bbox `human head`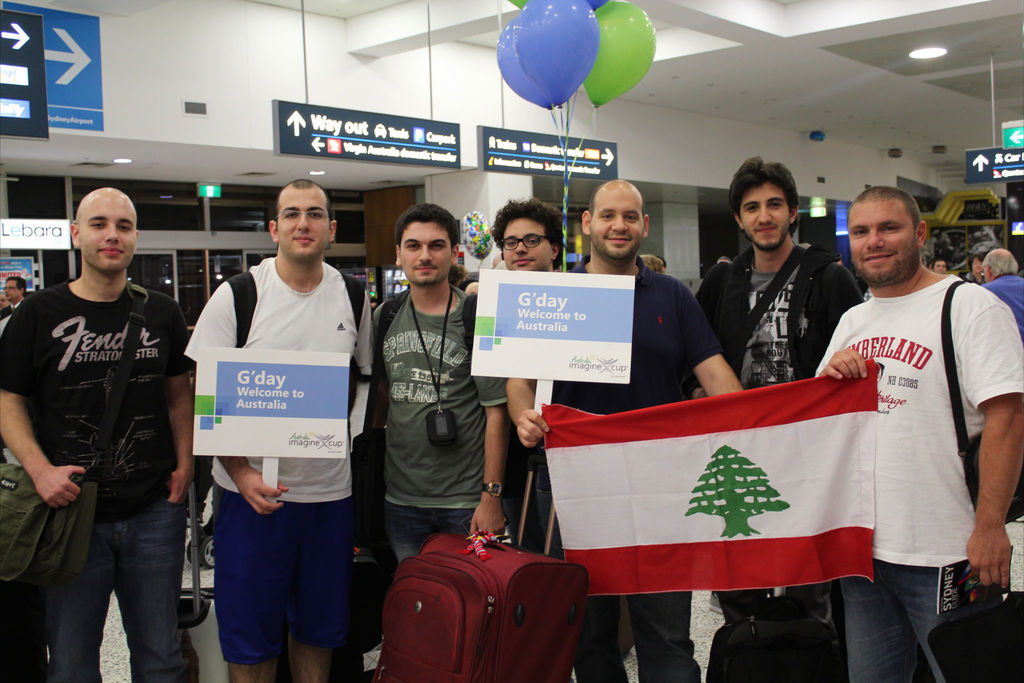
[394,203,460,287]
